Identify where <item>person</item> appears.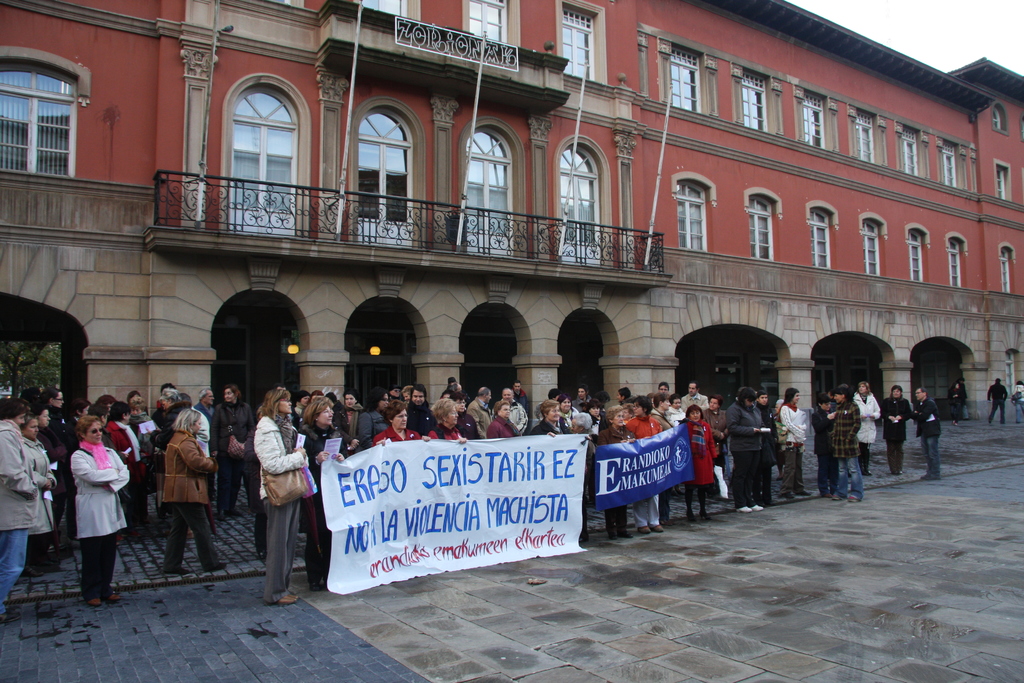
Appears at (x1=728, y1=386, x2=770, y2=514).
